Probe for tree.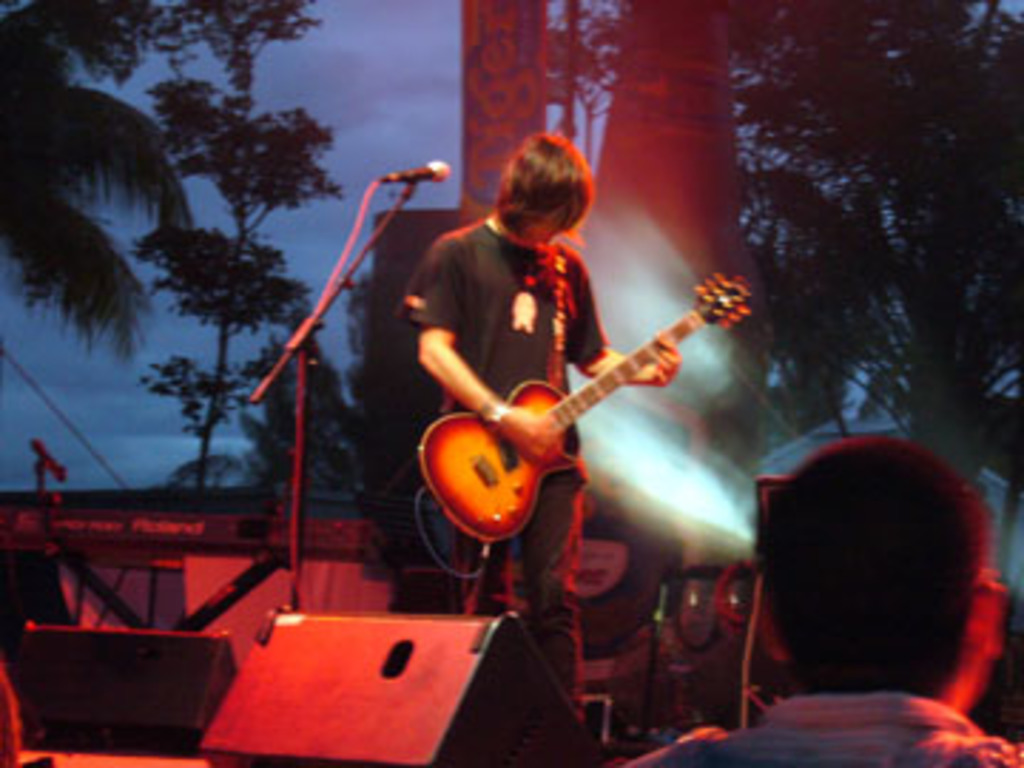
Probe result: (552, 0, 1021, 489).
